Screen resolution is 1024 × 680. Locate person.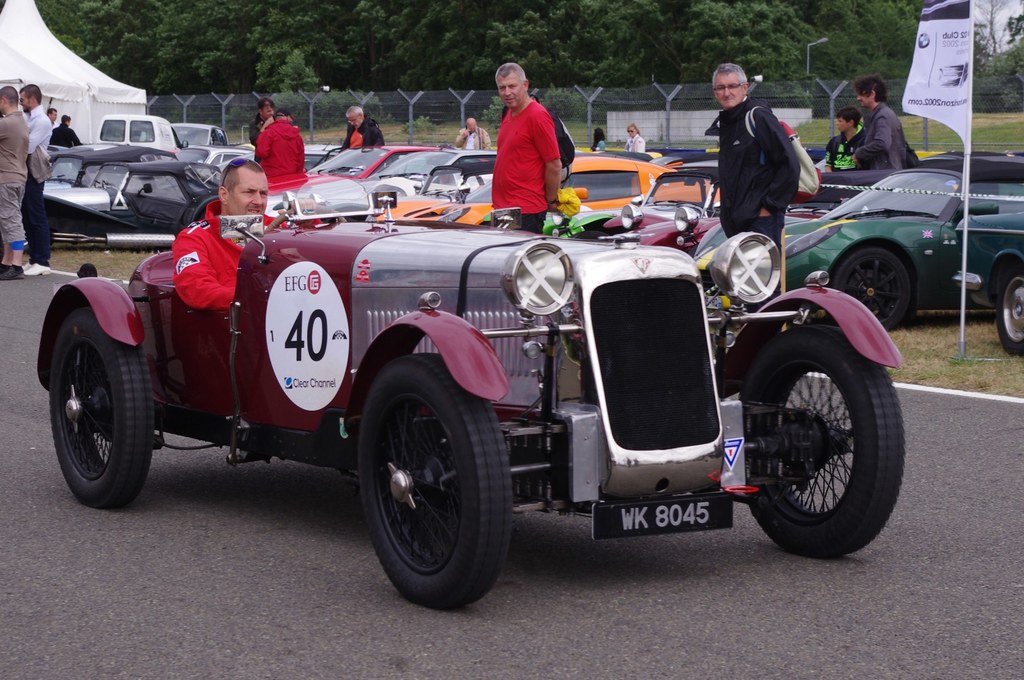
l=0, t=83, r=33, b=280.
